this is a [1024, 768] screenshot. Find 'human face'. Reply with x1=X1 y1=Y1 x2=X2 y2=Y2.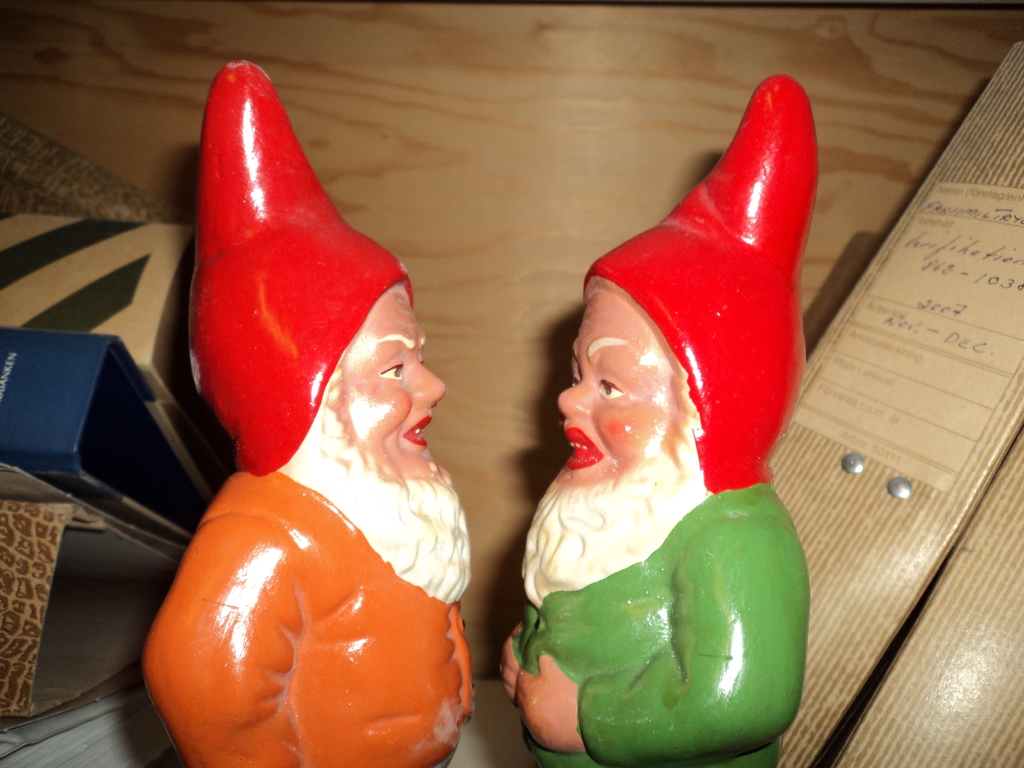
x1=326 y1=279 x2=451 y2=471.
